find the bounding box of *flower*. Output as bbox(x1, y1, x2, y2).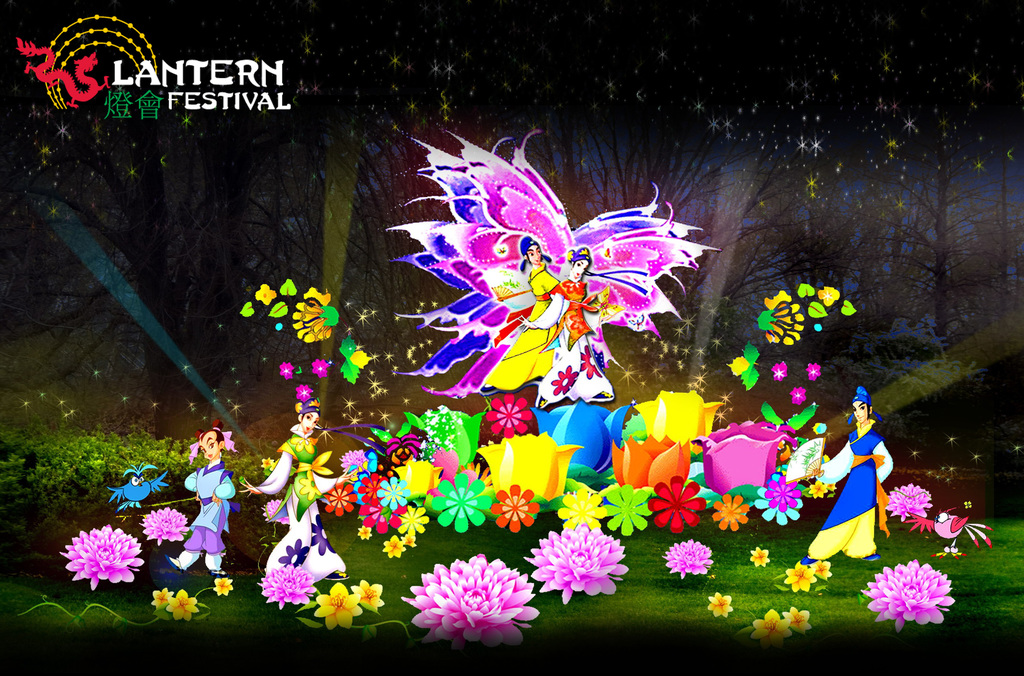
bbox(163, 584, 199, 622).
